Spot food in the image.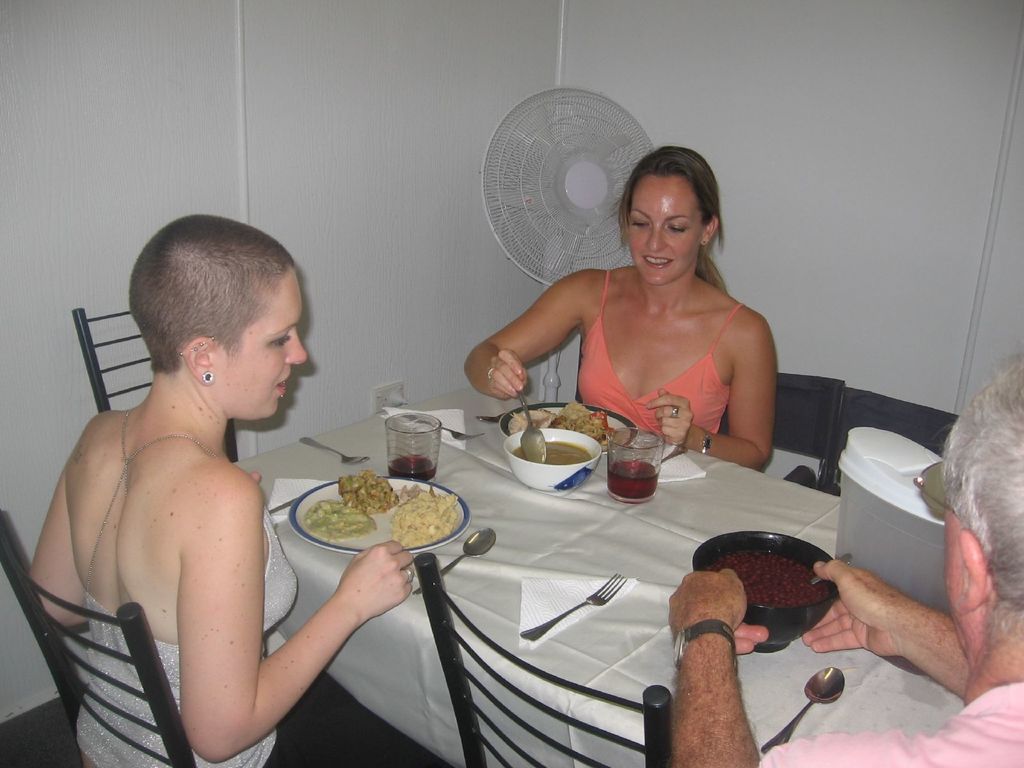
food found at (330,468,411,511).
